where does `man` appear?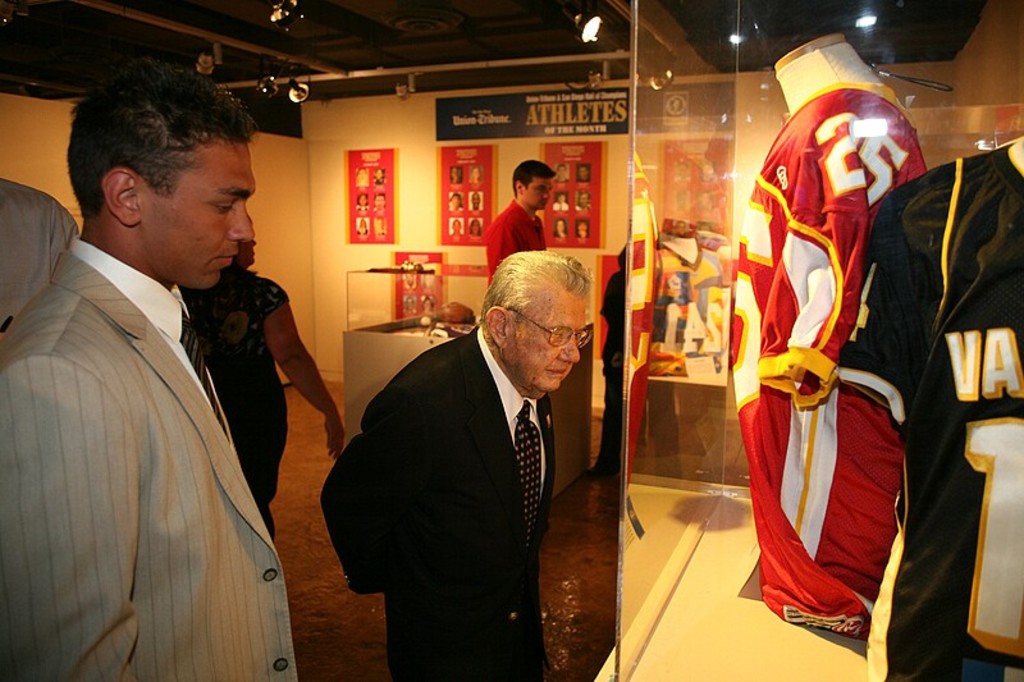
Appears at BBox(0, 56, 297, 681).
